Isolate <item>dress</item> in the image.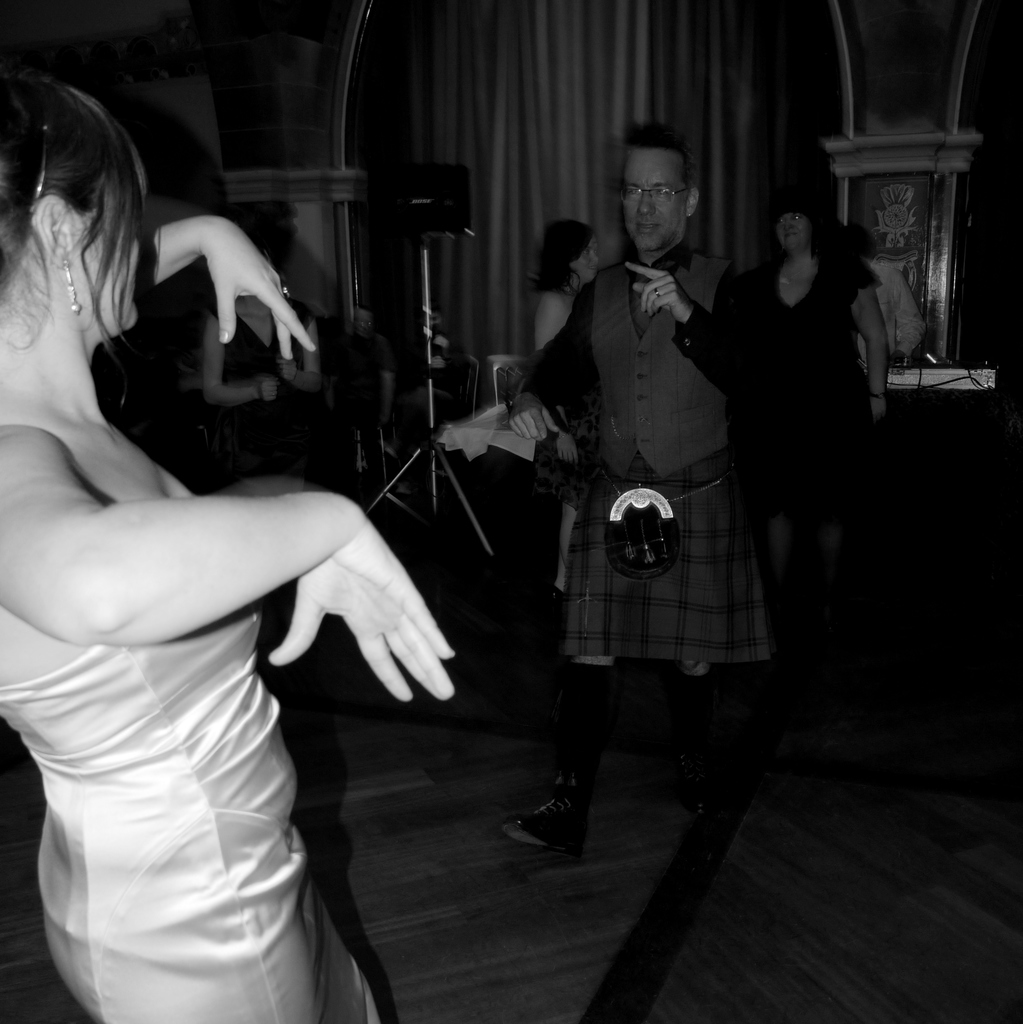
Isolated region: (left=0, top=640, right=381, bottom=1023).
